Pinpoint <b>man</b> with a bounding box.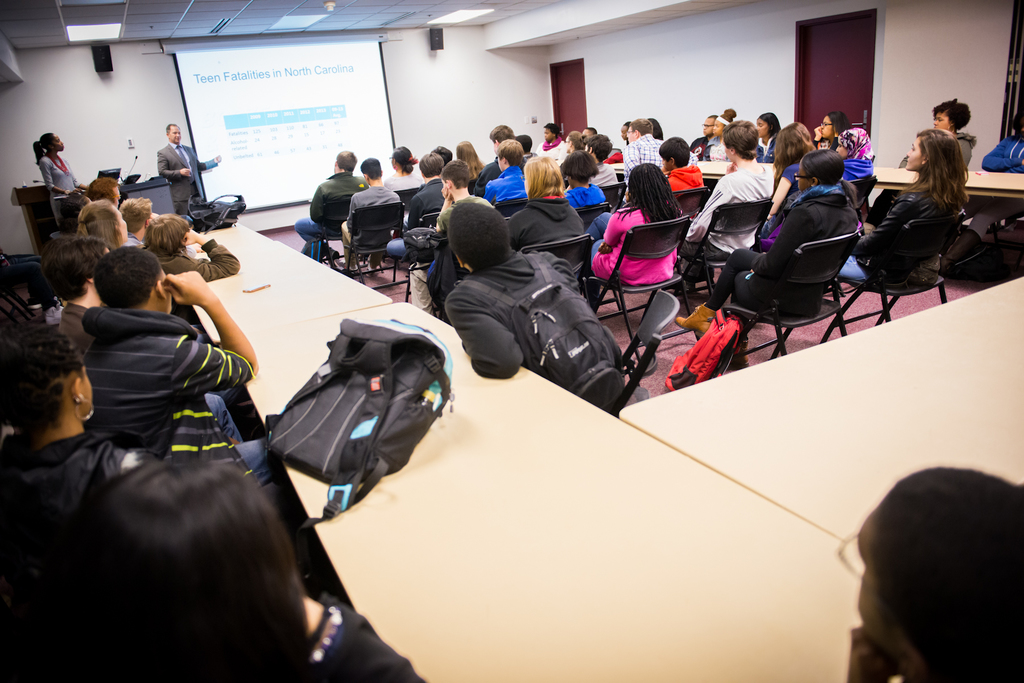
406/155/497/320.
